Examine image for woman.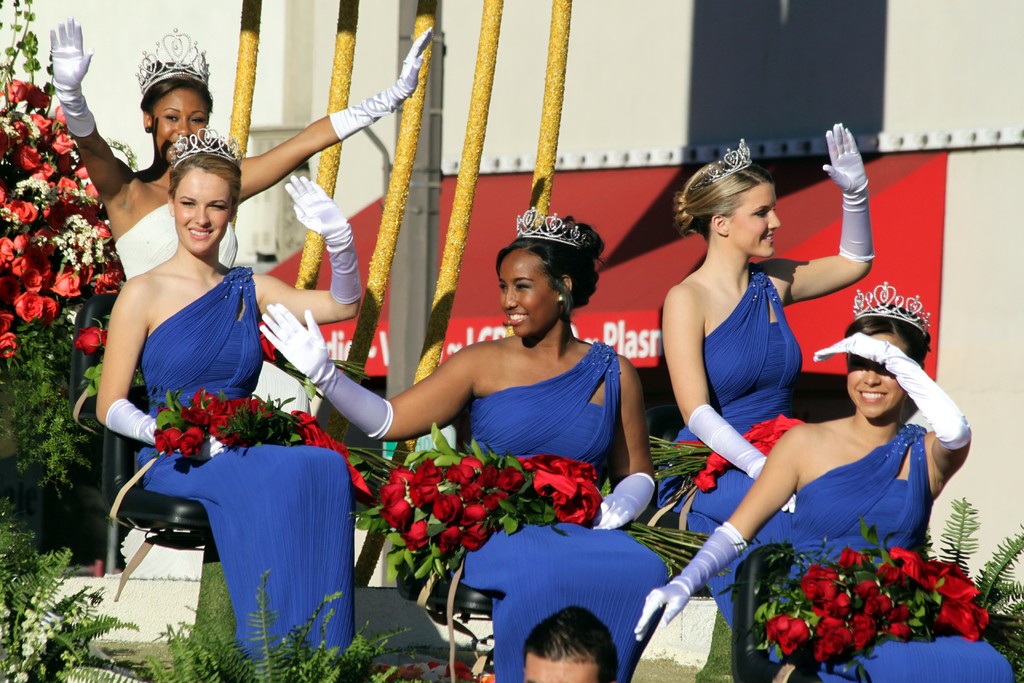
Examination result: <bbox>257, 214, 668, 682</bbox>.
